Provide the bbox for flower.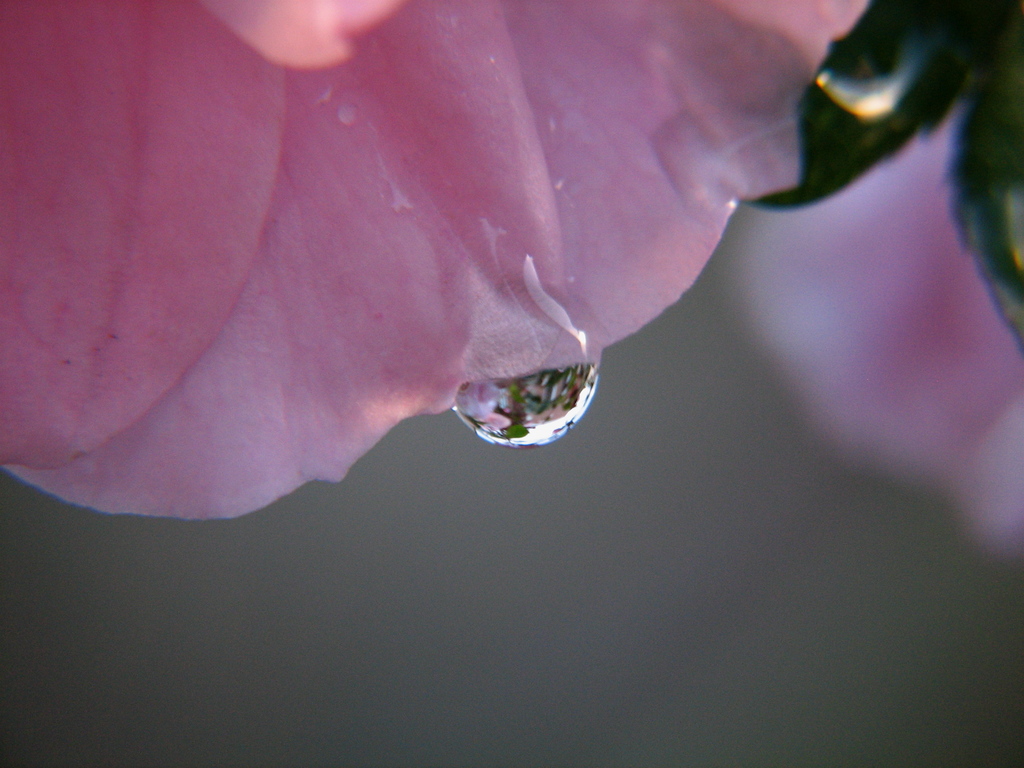
bbox=[77, 8, 890, 522].
